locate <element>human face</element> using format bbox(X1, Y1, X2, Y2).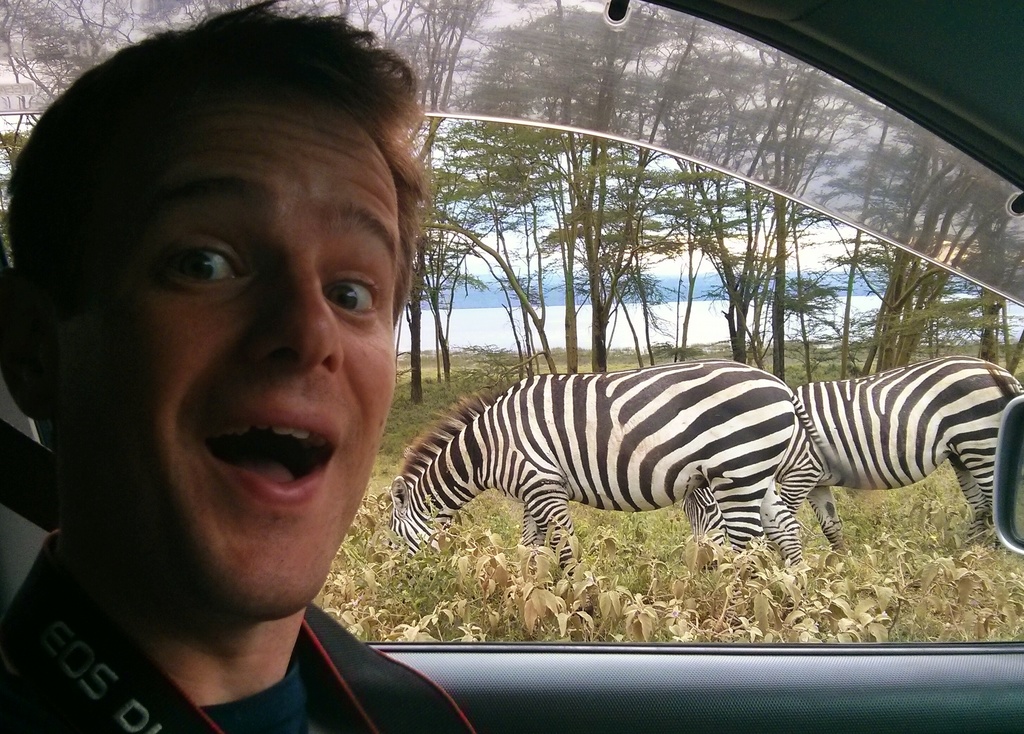
bbox(56, 96, 408, 629).
